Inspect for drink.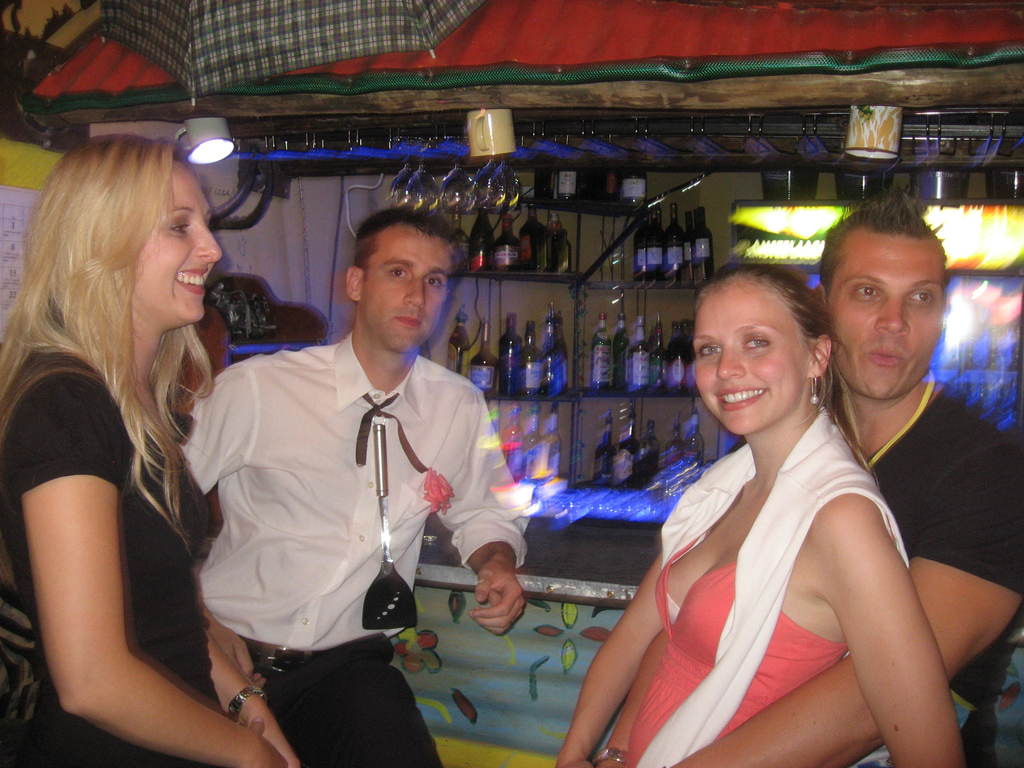
Inspection: (left=447, top=308, right=470, bottom=376).
